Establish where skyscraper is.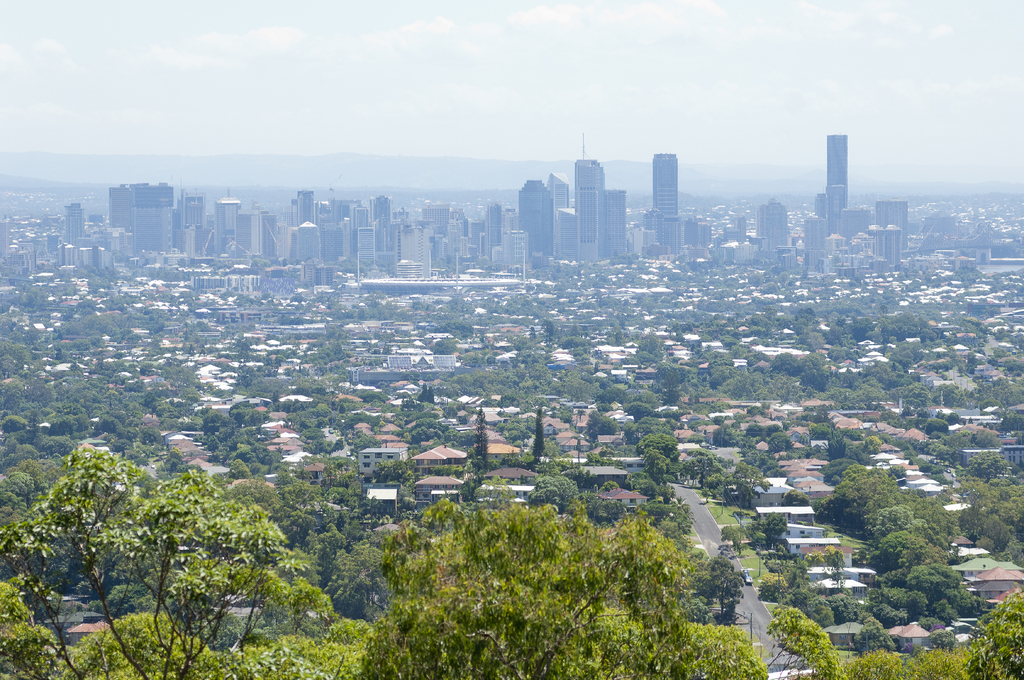
Established at 556:161:574:265.
